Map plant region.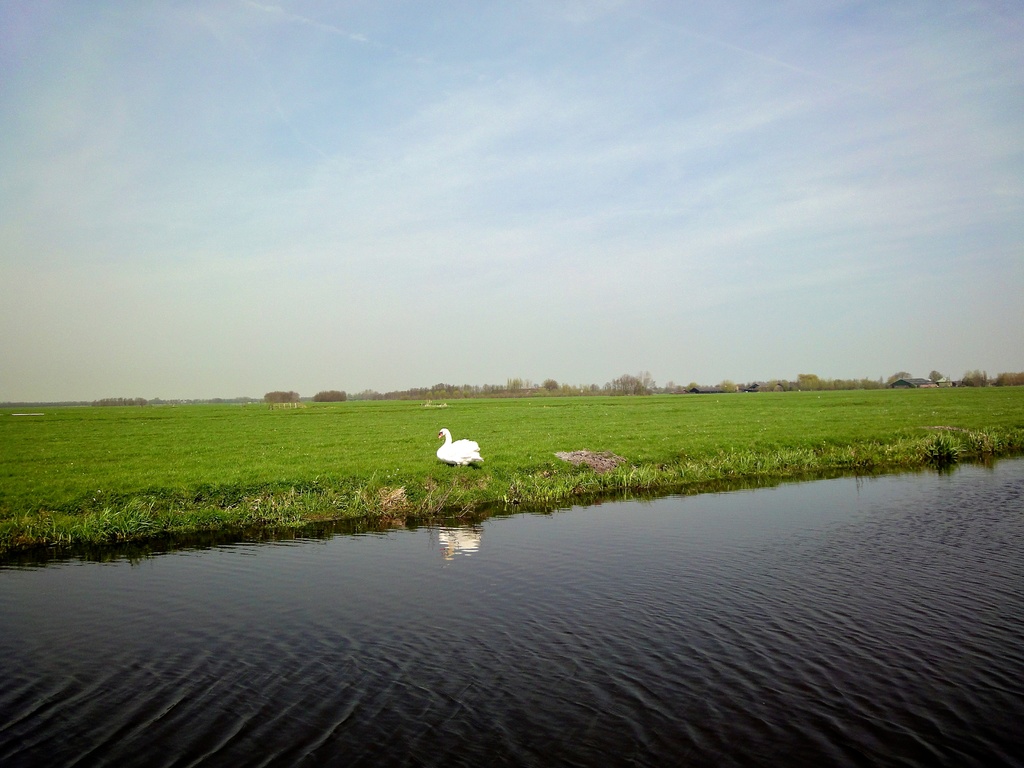
Mapped to <box>495,460,539,509</box>.
